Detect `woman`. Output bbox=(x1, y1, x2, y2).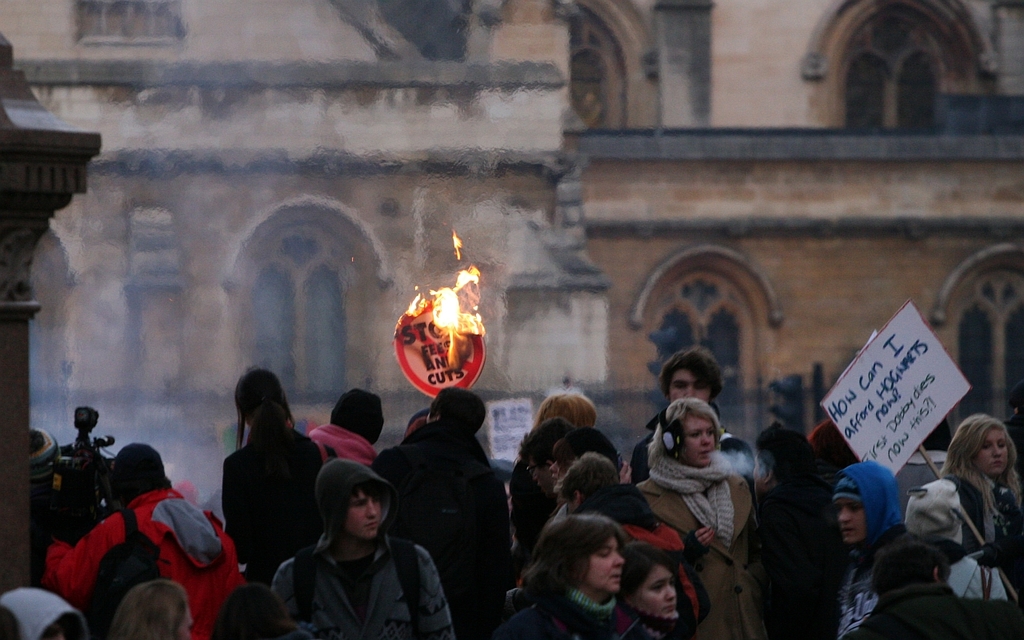
bbox=(932, 407, 1023, 567).
